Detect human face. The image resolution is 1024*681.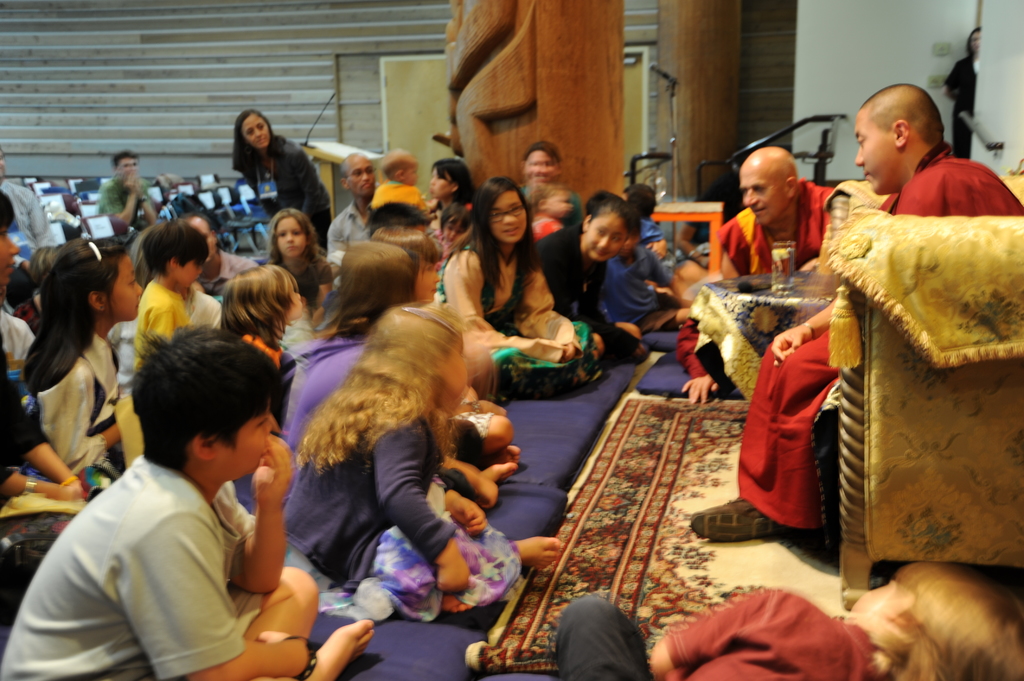
(275,216,308,262).
